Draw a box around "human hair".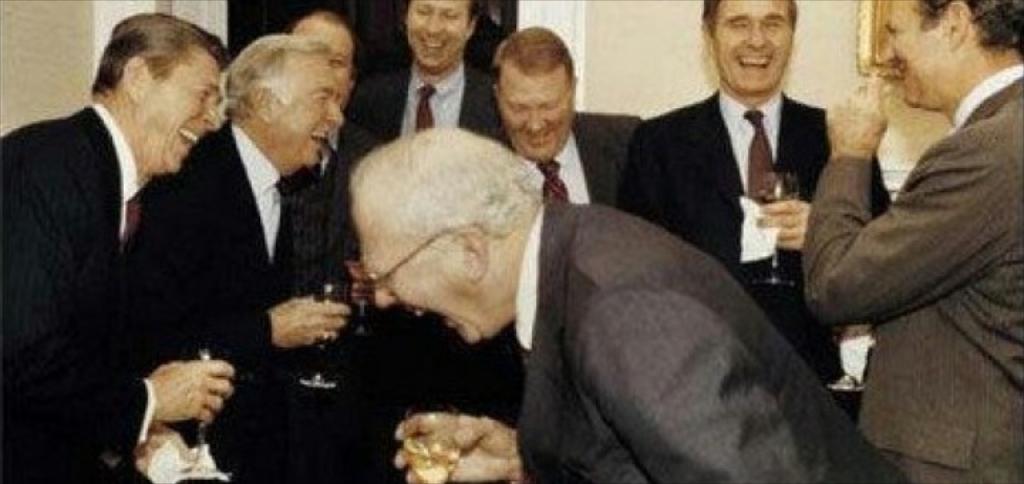
[492, 19, 575, 85].
